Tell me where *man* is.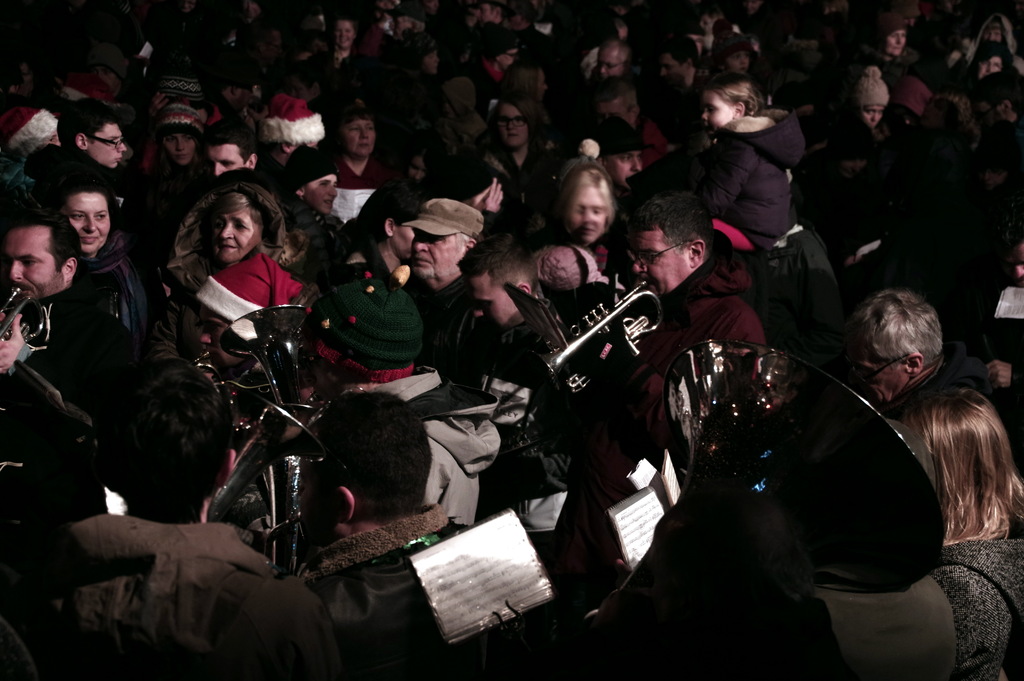
*man* is at 591/177/799/445.
